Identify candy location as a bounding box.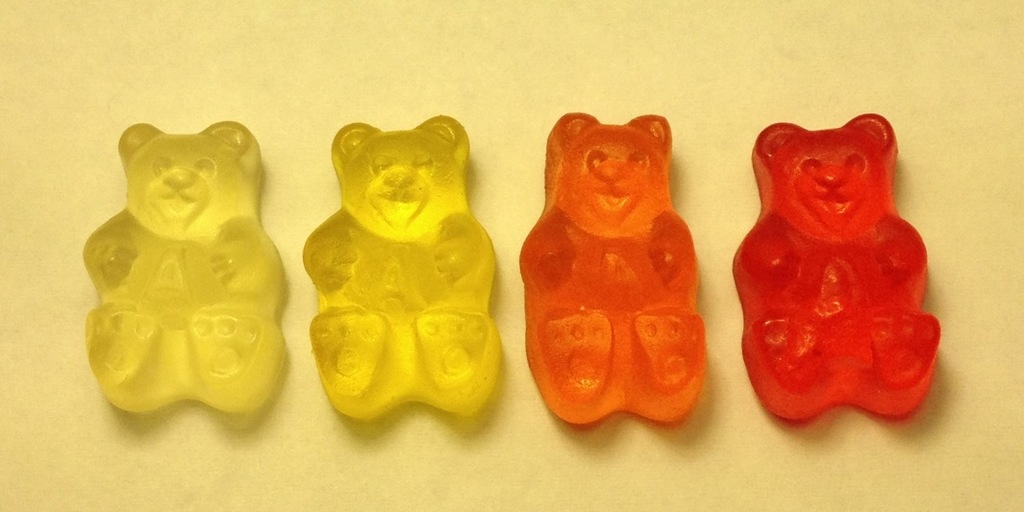
526, 104, 702, 434.
